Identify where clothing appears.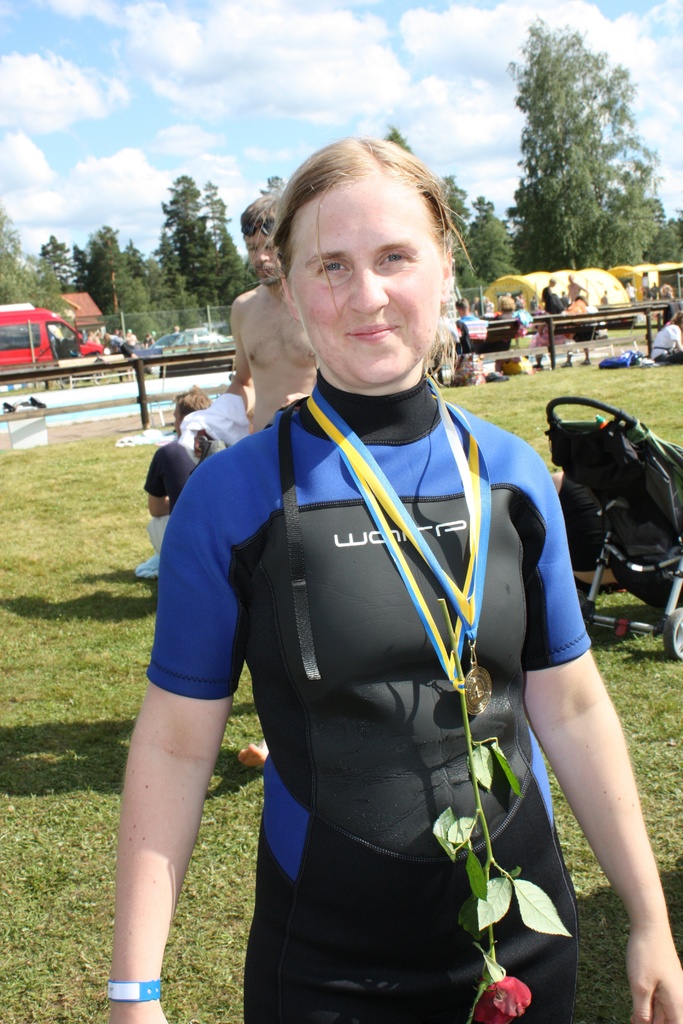
Appears at select_region(536, 283, 566, 316).
